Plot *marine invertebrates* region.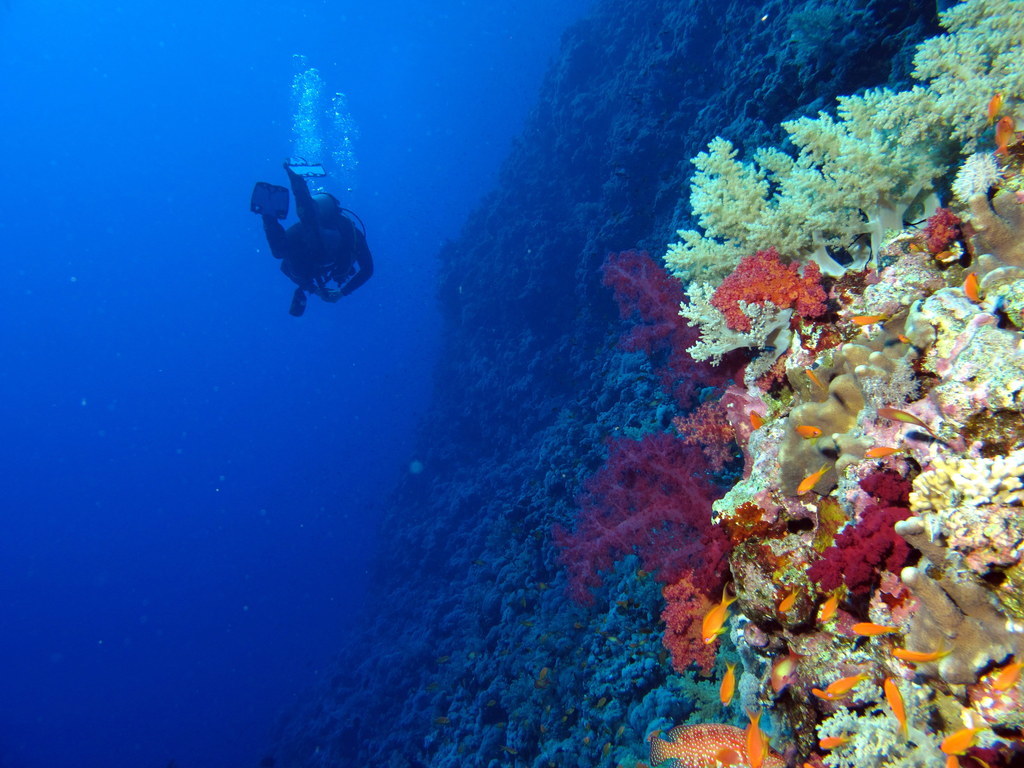
Plotted at (805, 463, 944, 599).
